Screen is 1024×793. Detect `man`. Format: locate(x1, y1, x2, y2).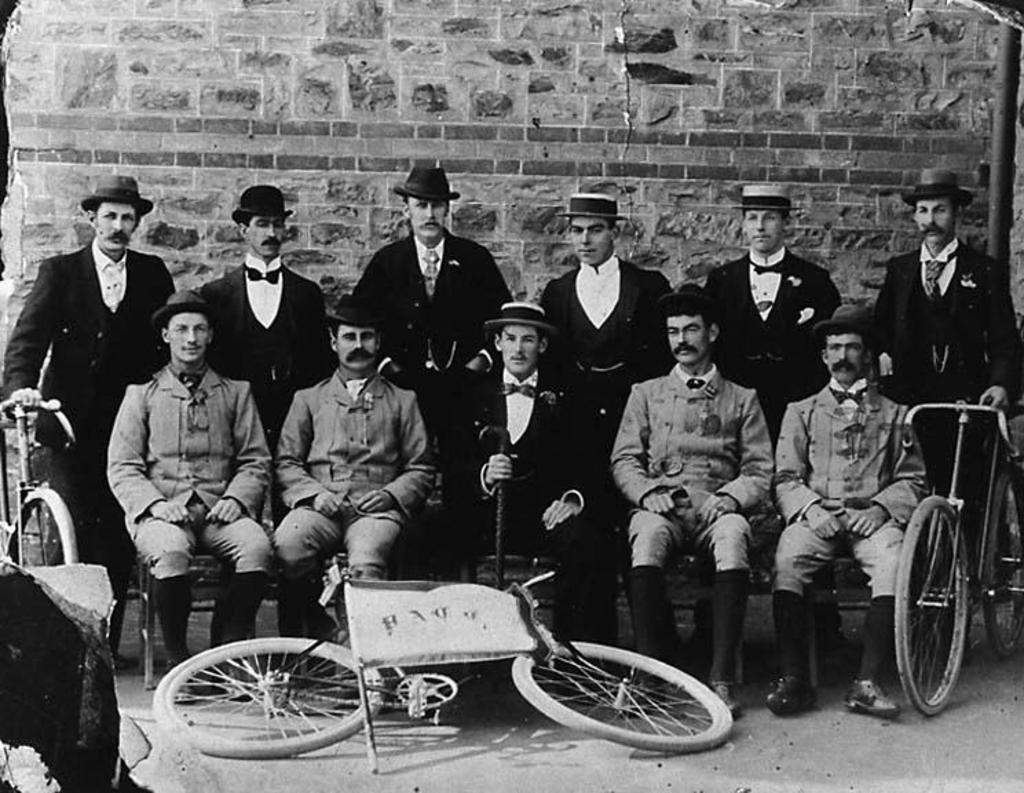
locate(769, 300, 932, 719).
